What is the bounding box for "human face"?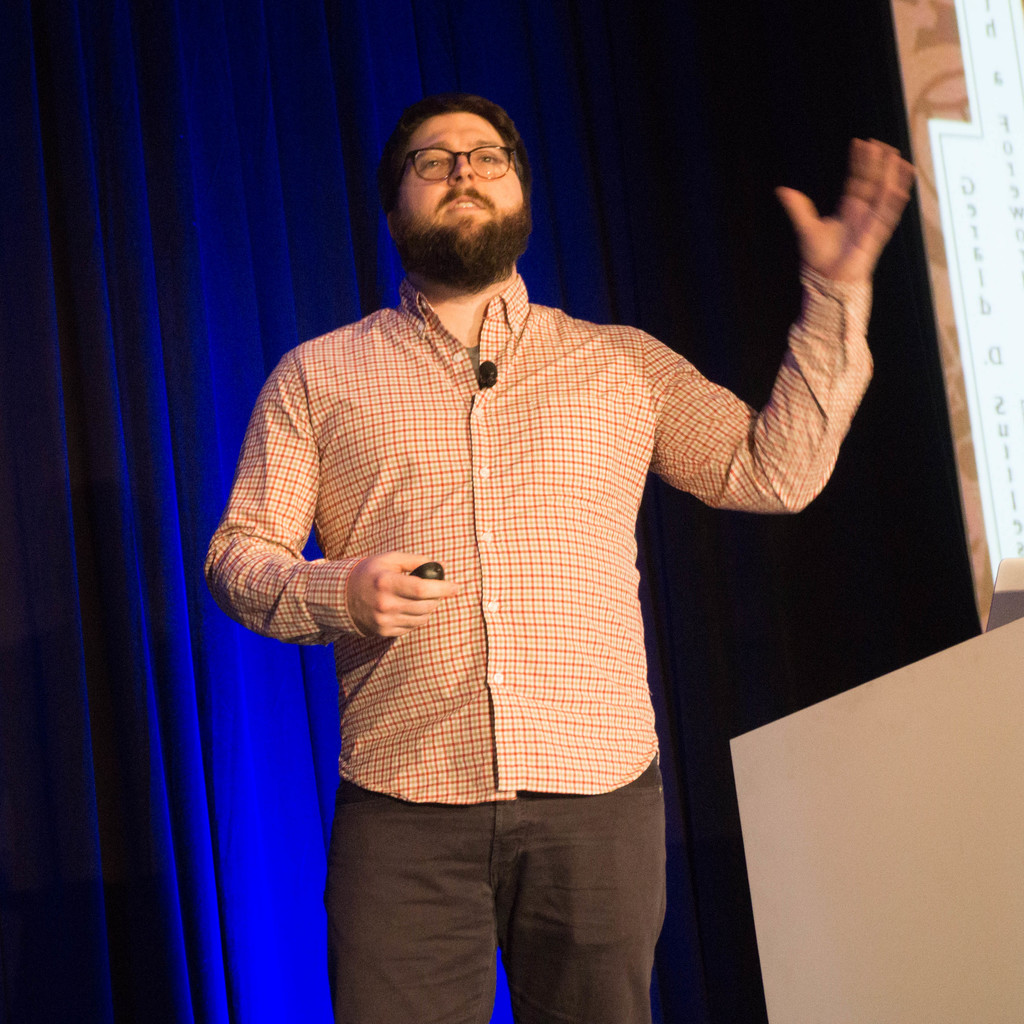
(383,94,534,302).
